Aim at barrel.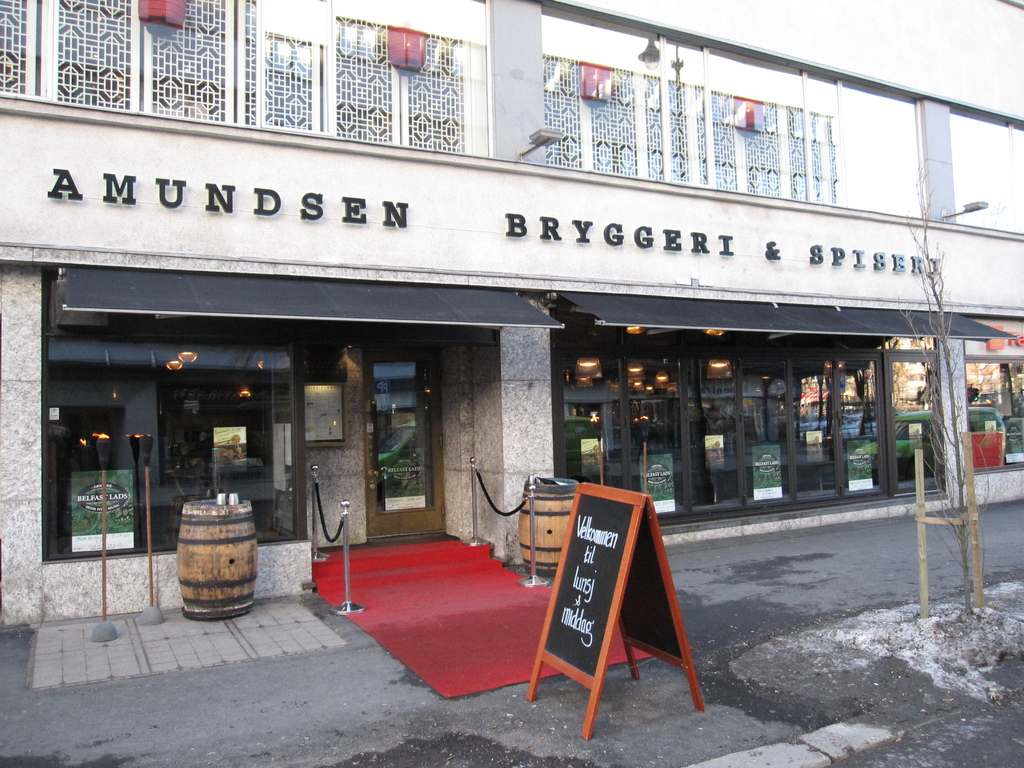
Aimed at bbox=(174, 497, 262, 627).
